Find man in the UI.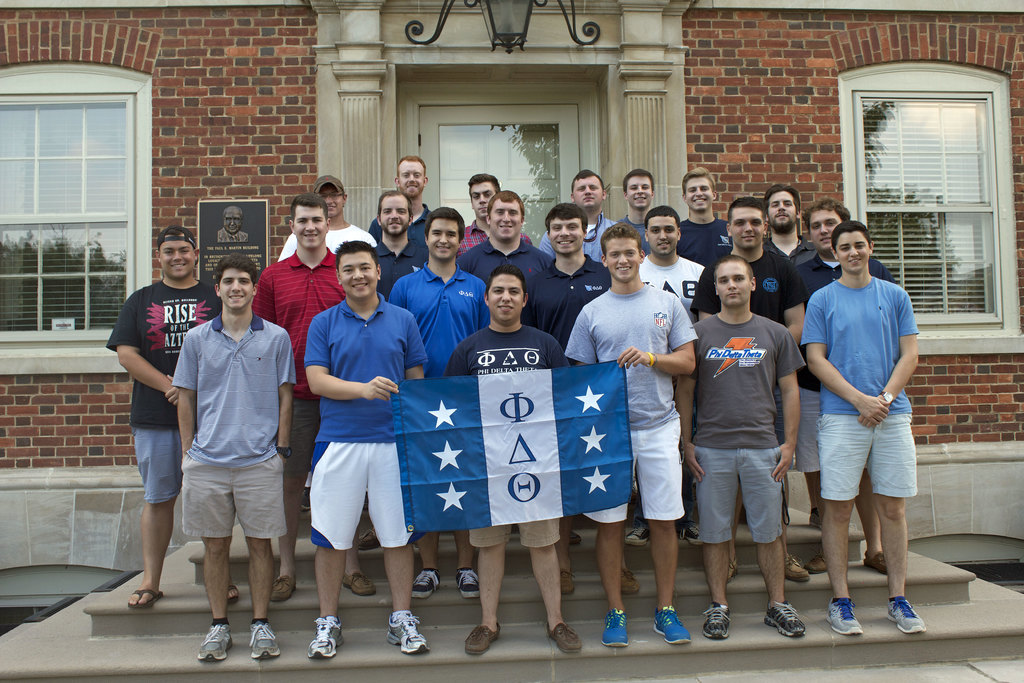
UI element at [431,270,570,660].
